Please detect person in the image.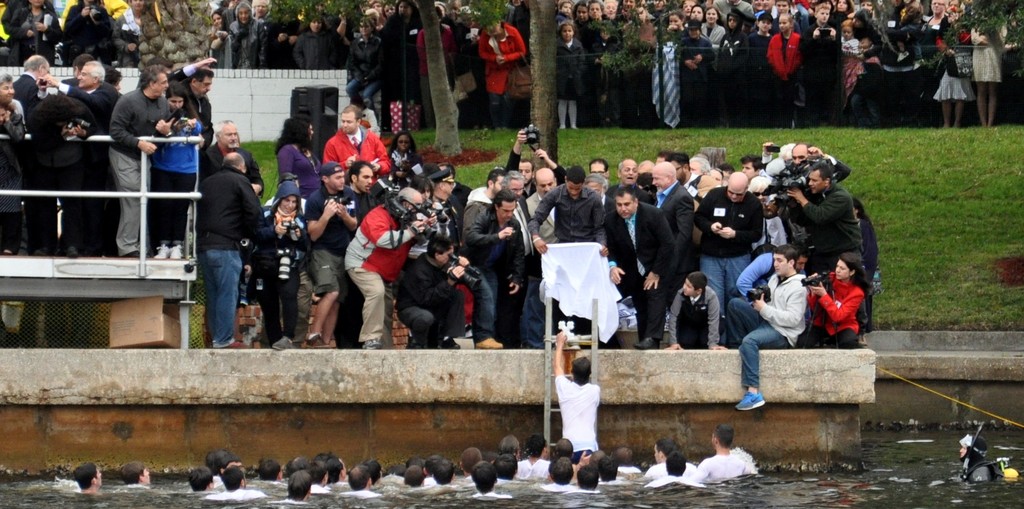
region(119, 461, 150, 497).
